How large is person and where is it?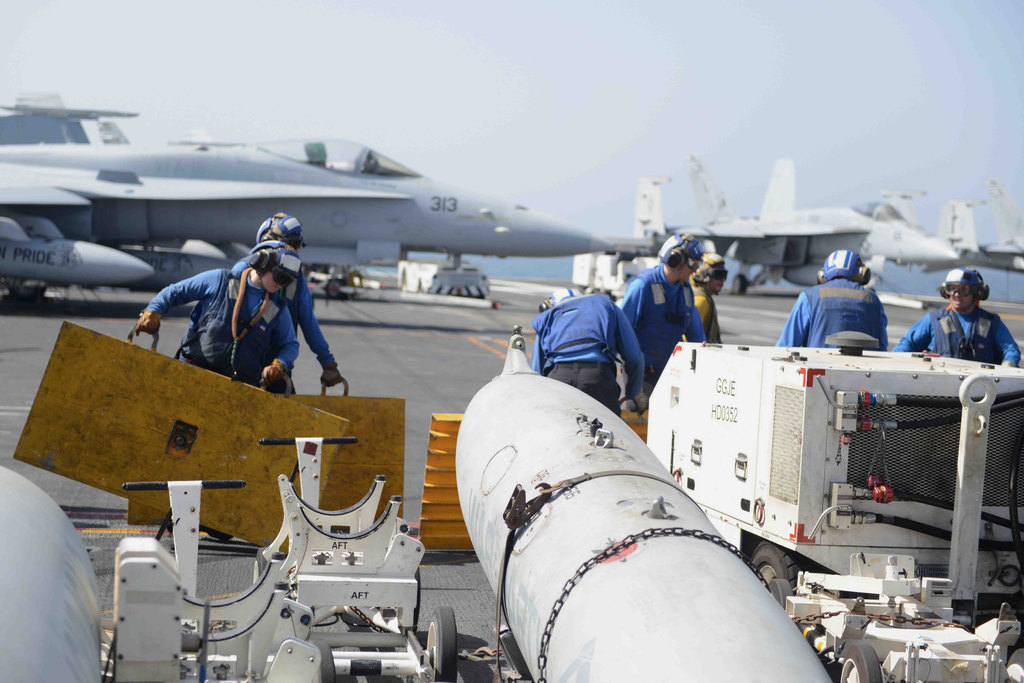
Bounding box: [left=887, top=266, right=1021, bottom=371].
